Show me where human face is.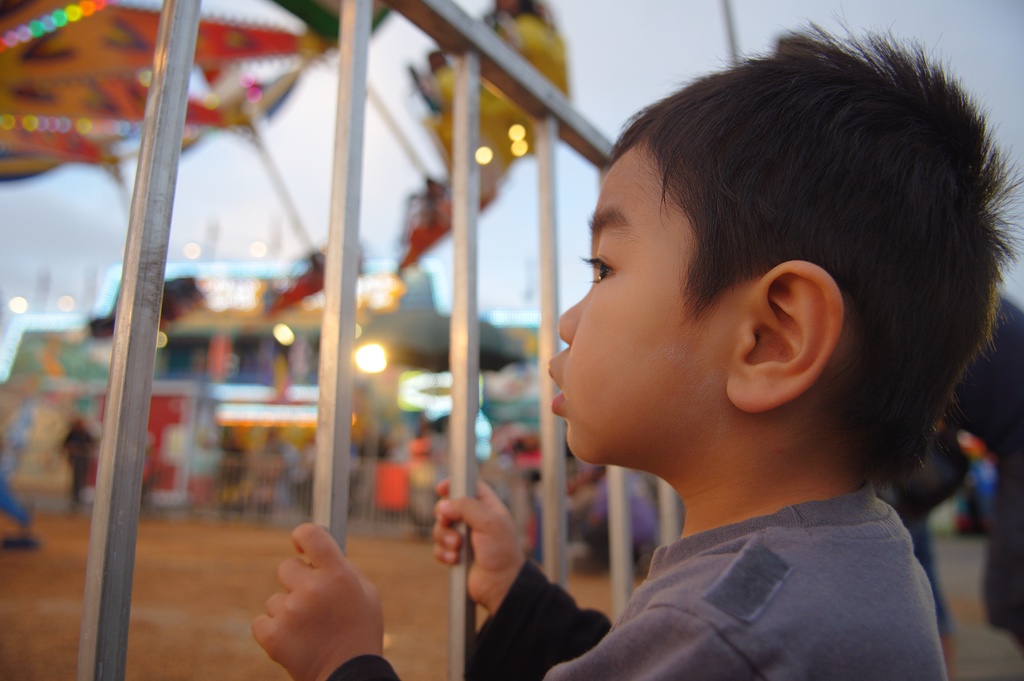
human face is at pyautogui.locateOnScreen(553, 156, 691, 463).
